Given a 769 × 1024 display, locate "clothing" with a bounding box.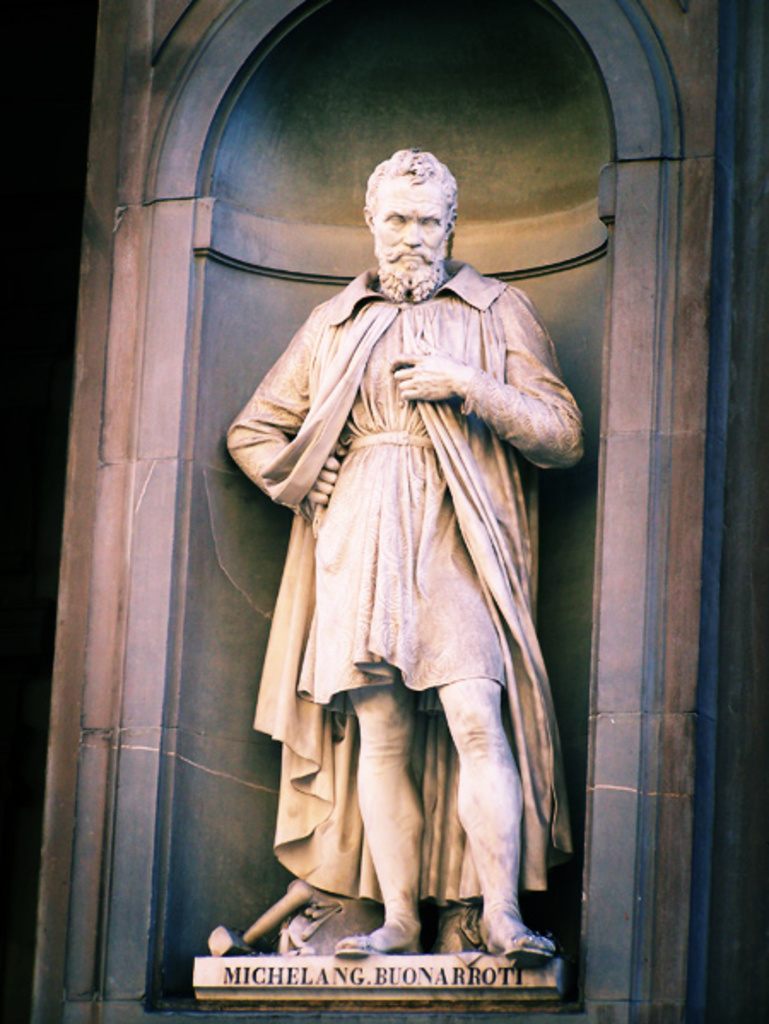
Located: rect(217, 304, 552, 853).
